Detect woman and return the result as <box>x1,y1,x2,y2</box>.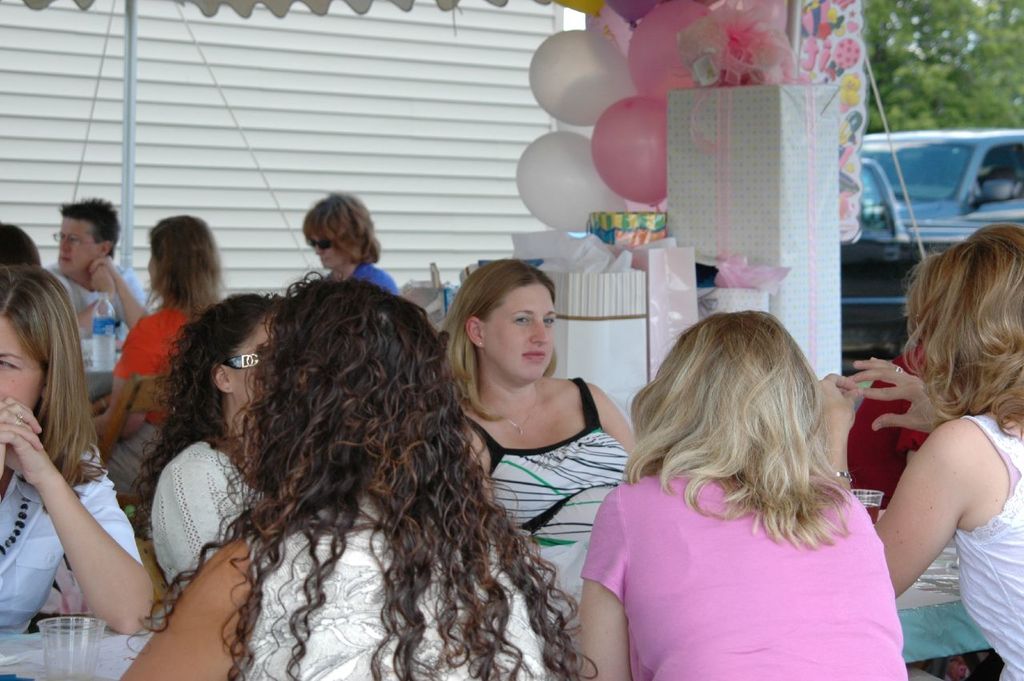
<box>102,269,602,680</box>.
